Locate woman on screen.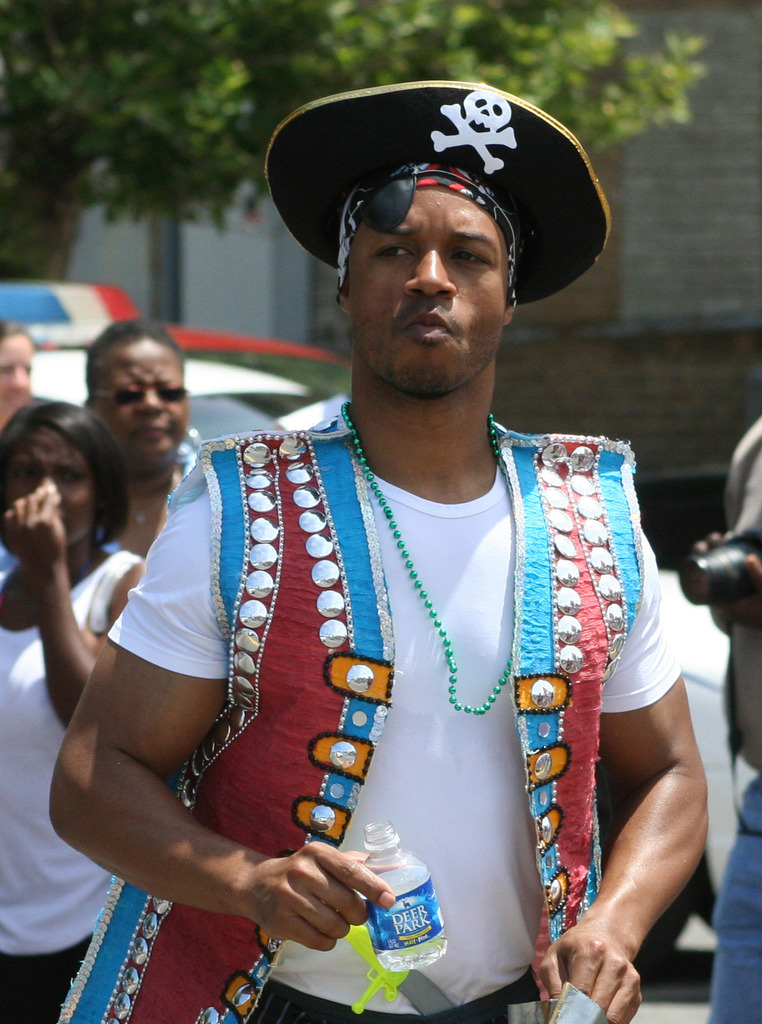
On screen at (x1=0, y1=316, x2=29, y2=405).
